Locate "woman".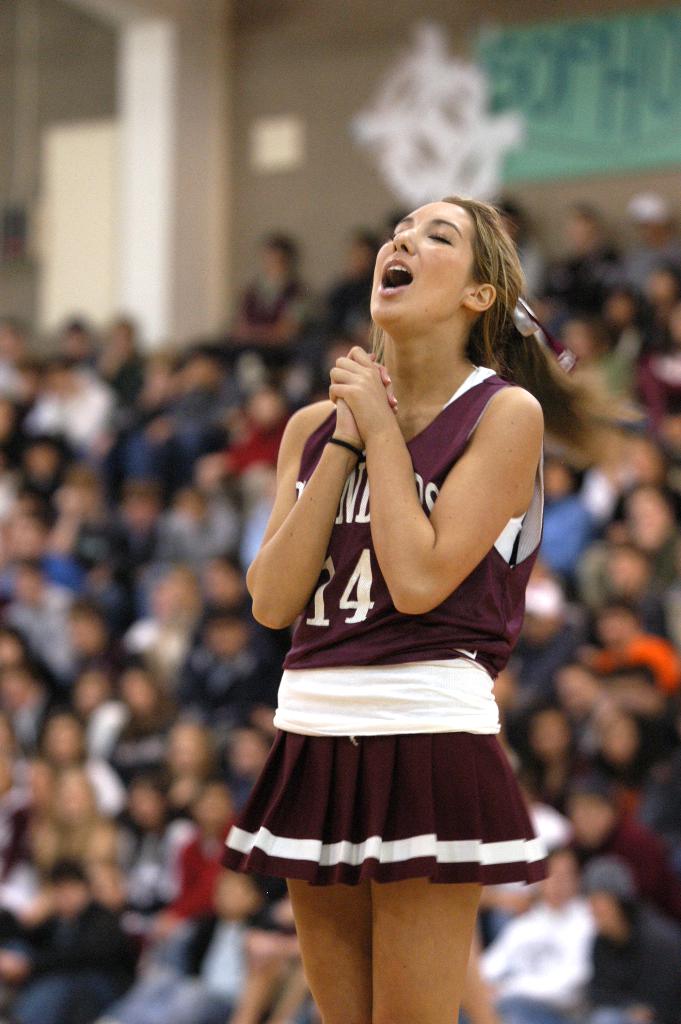
Bounding box: [209, 174, 568, 1012].
